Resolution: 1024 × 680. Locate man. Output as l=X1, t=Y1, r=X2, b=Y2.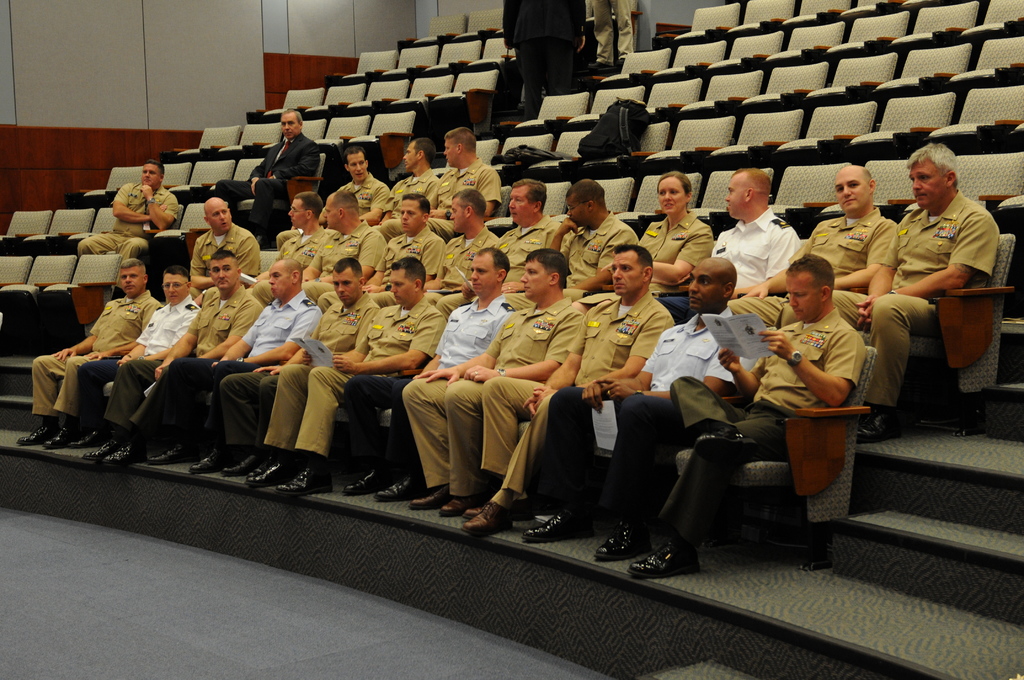
l=504, t=177, r=639, b=299.
